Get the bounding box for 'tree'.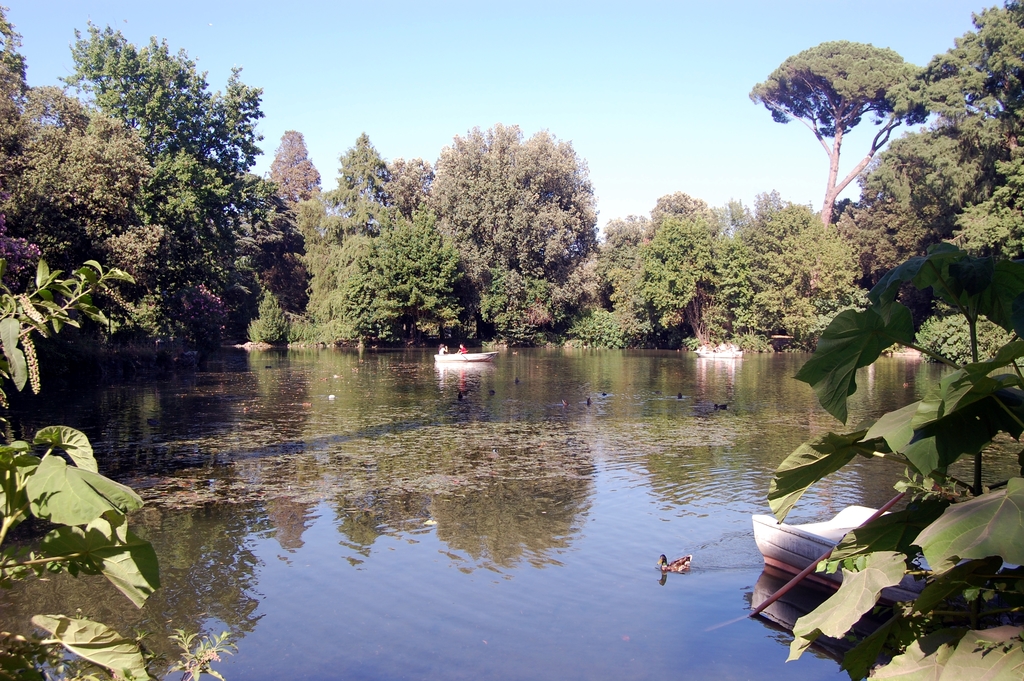
{"x1": 0, "y1": 256, "x2": 236, "y2": 680}.
